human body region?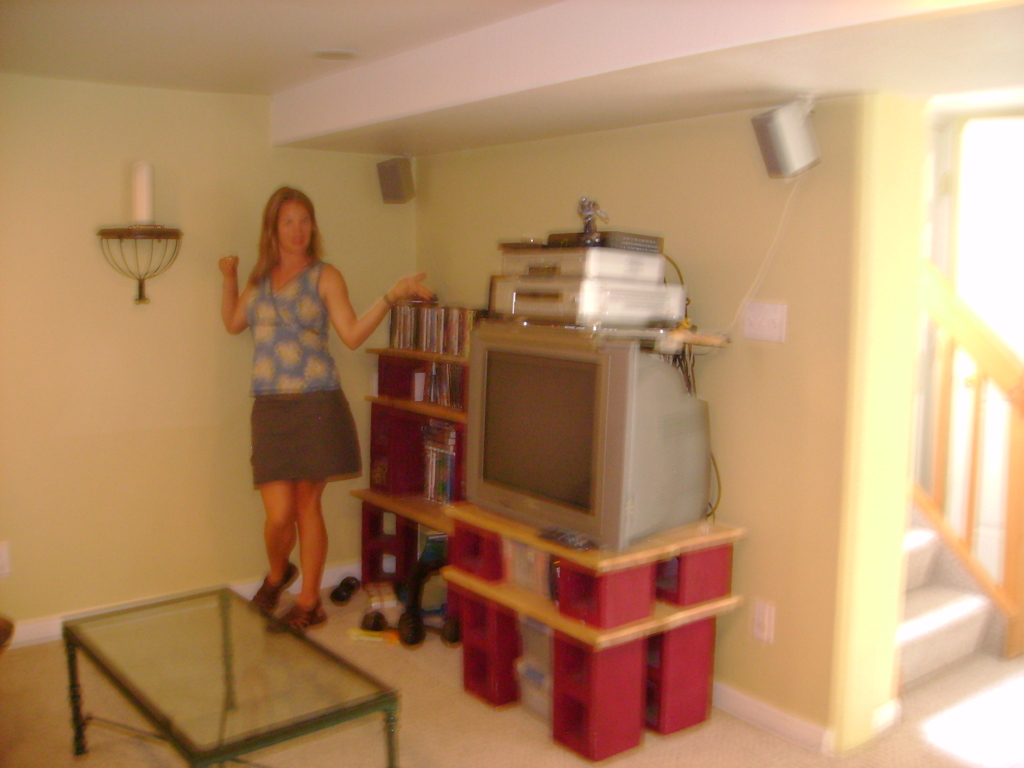
bbox=[218, 188, 438, 630]
